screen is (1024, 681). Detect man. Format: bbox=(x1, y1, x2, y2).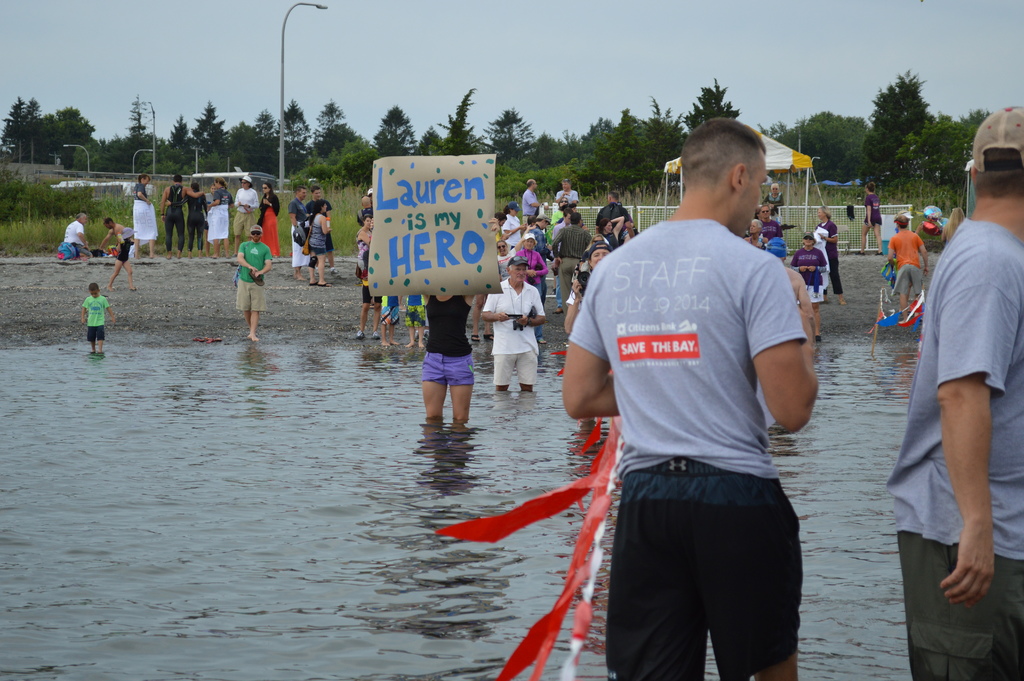
bbox=(96, 215, 134, 252).
